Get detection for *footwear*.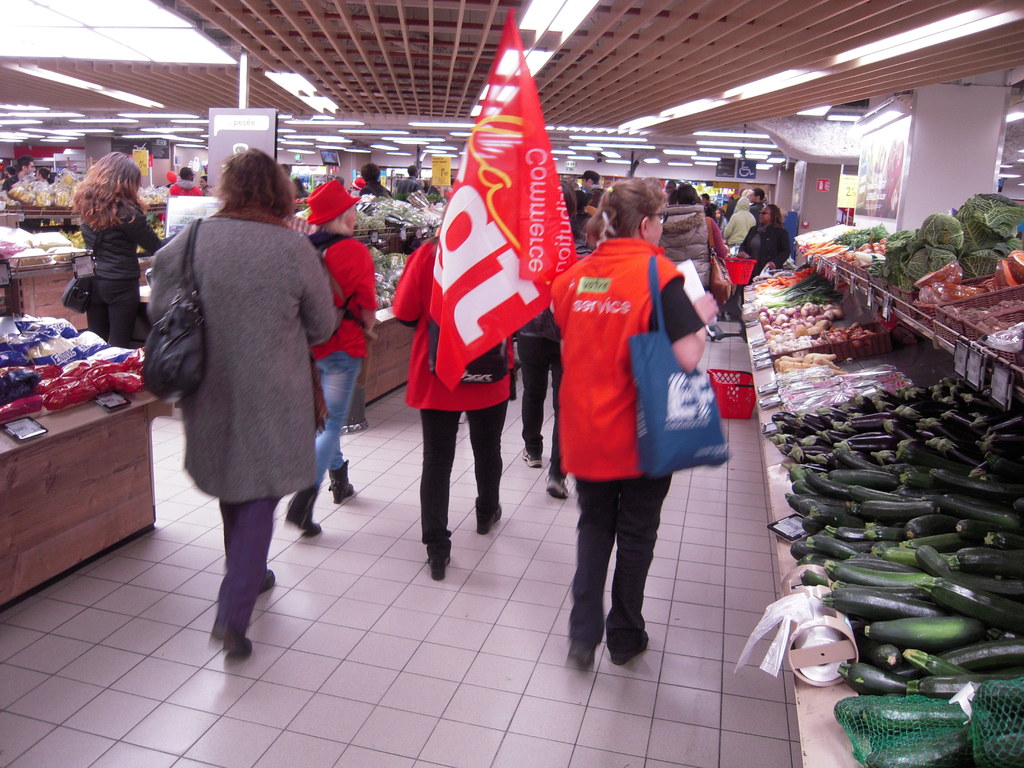
Detection: 609:632:652:668.
